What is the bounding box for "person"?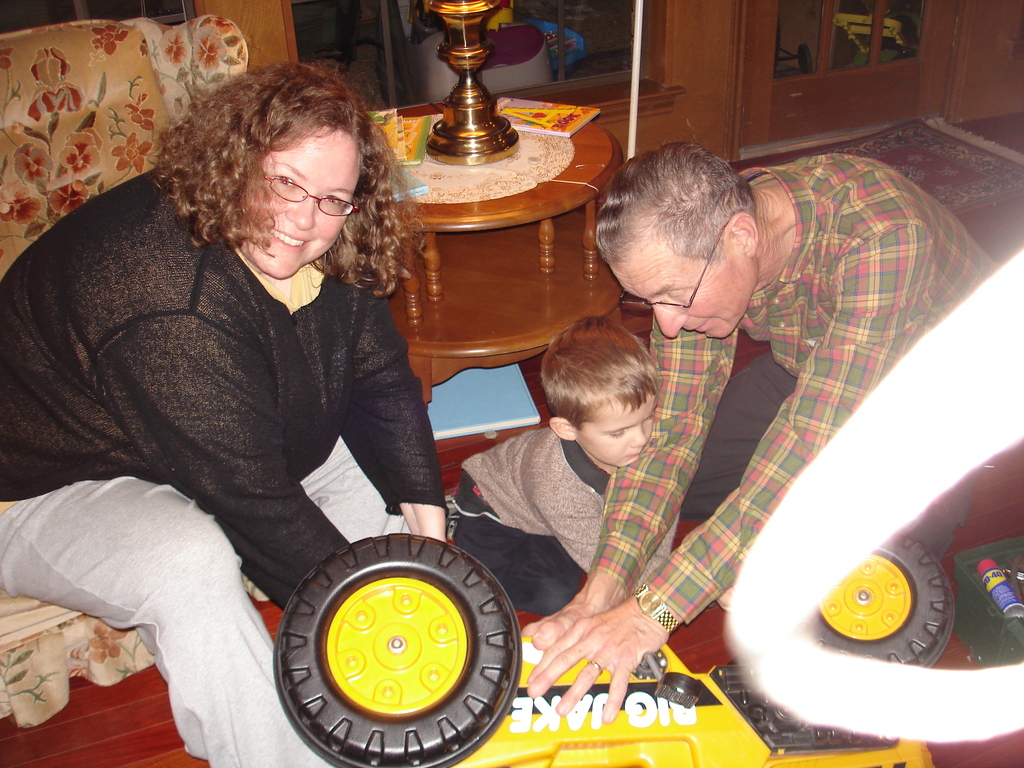
box=[32, 70, 481, 680].
